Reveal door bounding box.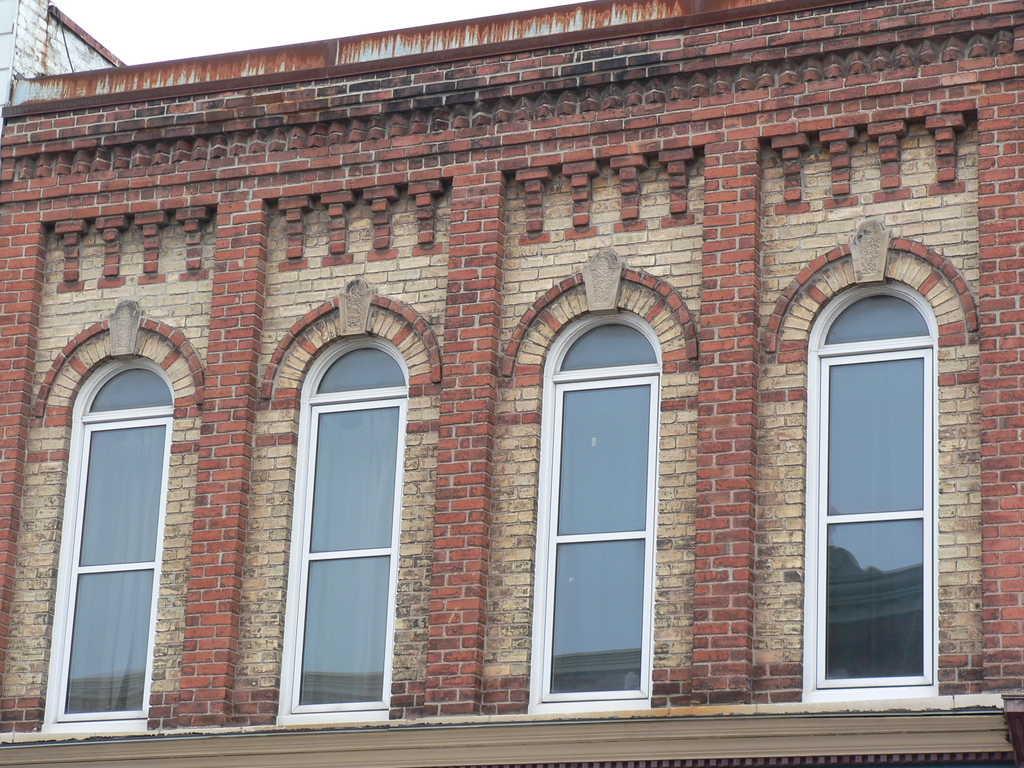
Revealed: bbox=[810, 274, 941, 695].
